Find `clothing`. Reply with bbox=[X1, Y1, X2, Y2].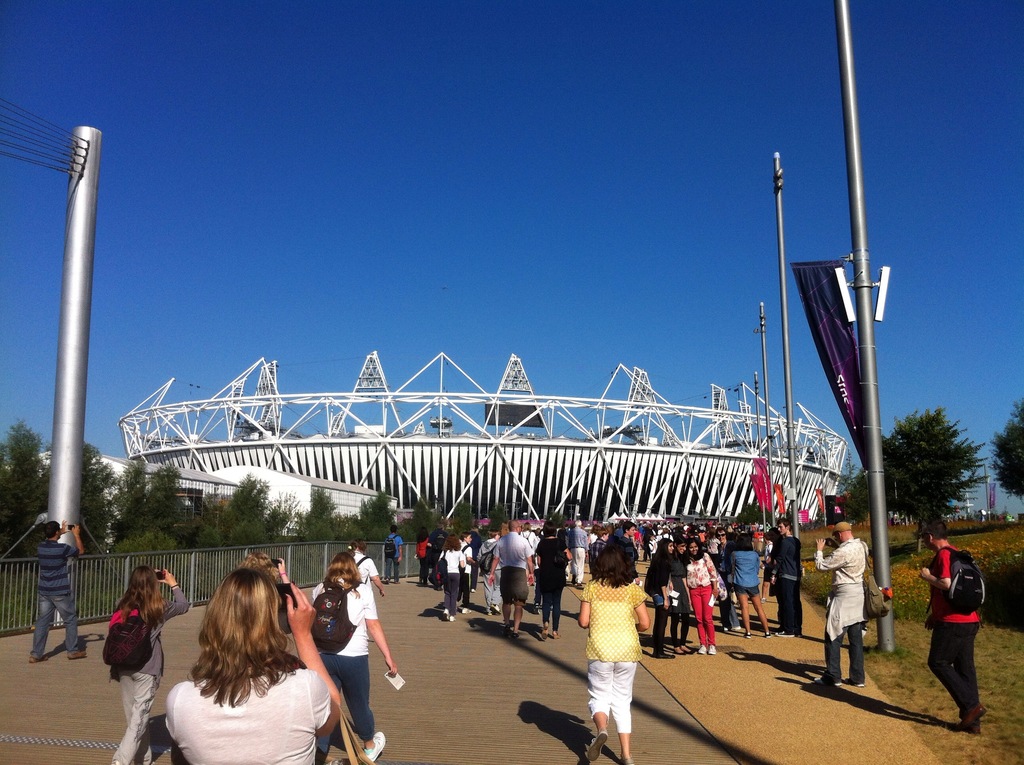
bbox=[455, 539, 465, 604].
